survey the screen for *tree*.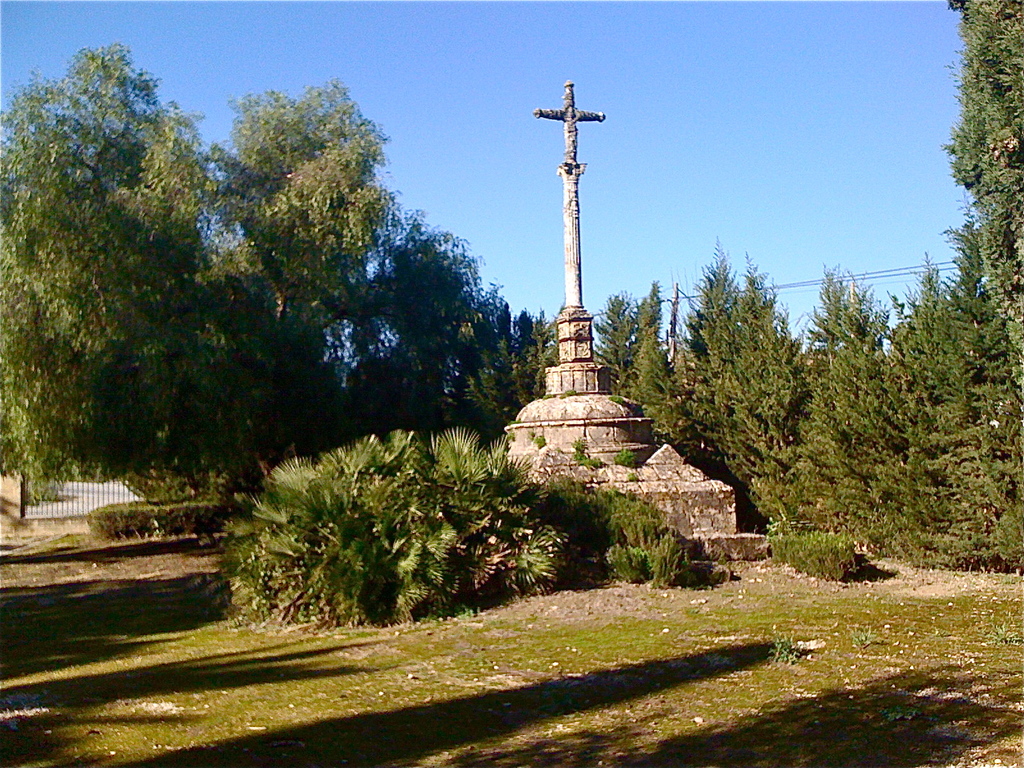
Survey found: [936, 0, 1023, 383].
